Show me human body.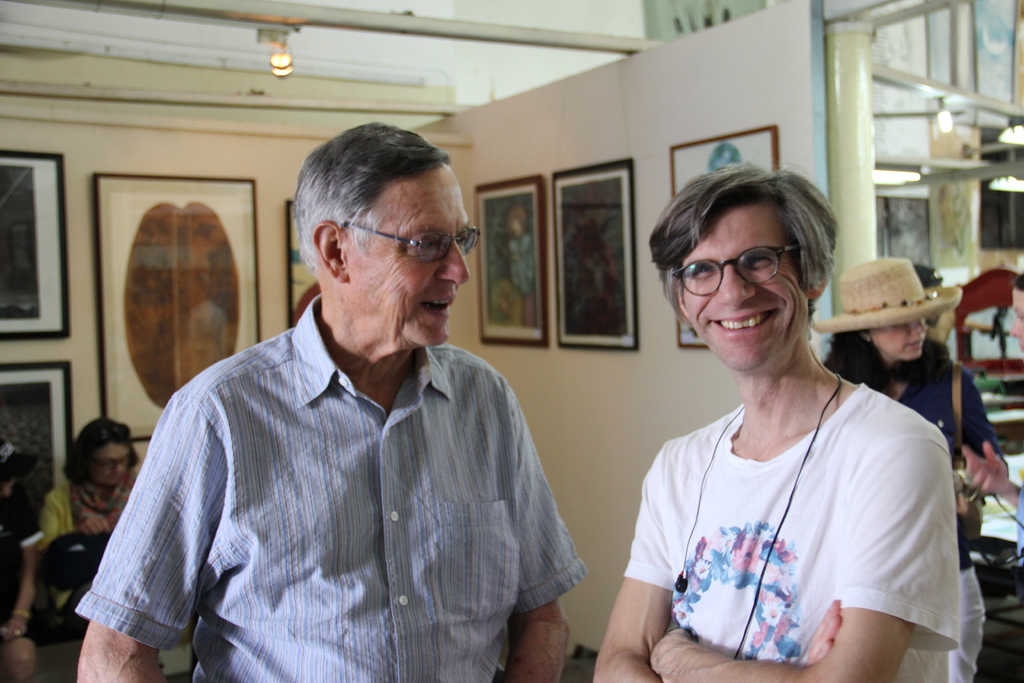
human body is here: x1=3, y1=413, x2=144, y2=645.
